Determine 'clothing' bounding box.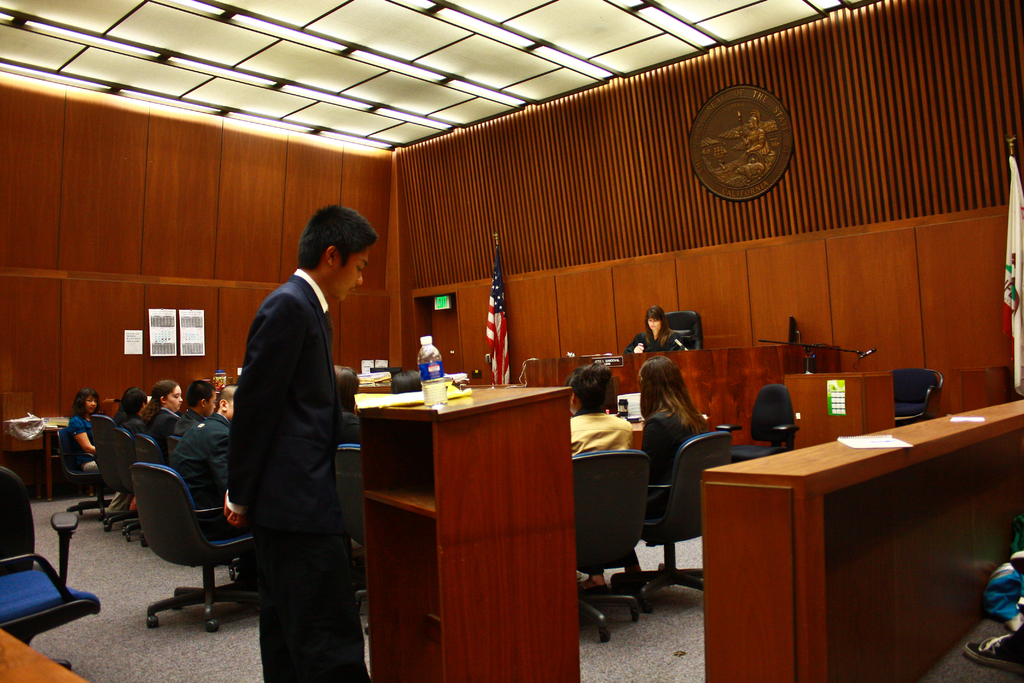
Determined: [58,407,97,466].
